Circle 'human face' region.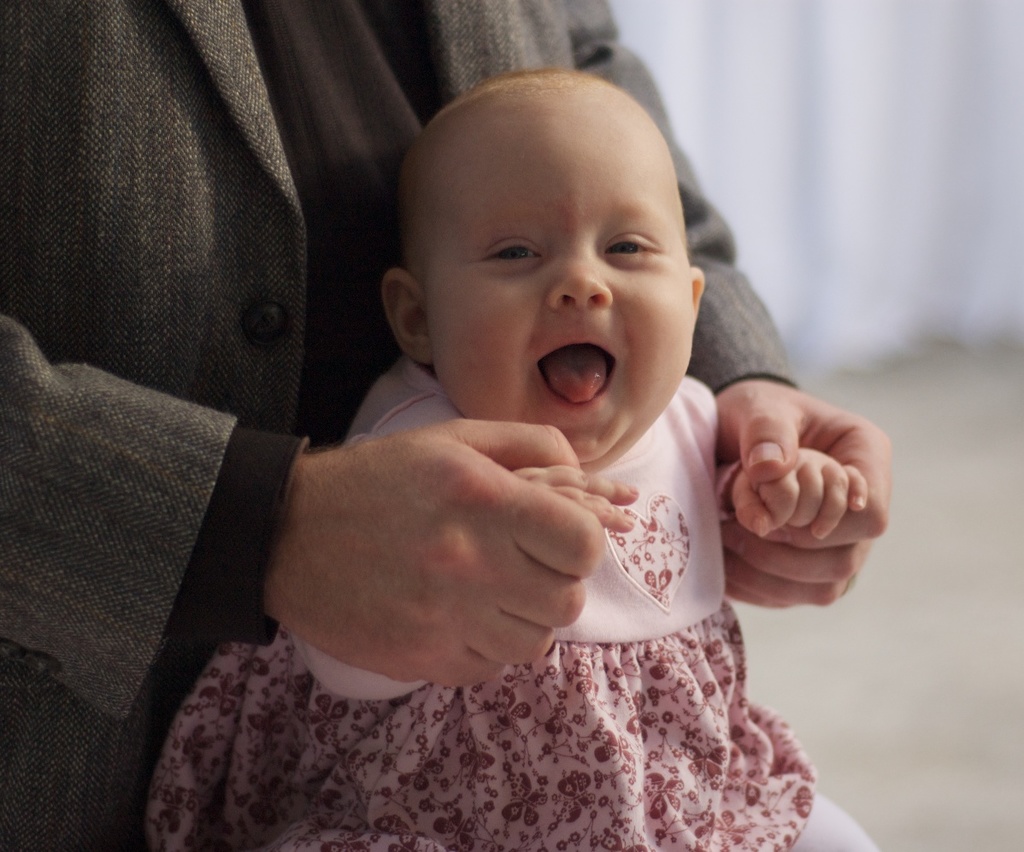
Region: x1=427, y1=115, x2=693, y2=464.
